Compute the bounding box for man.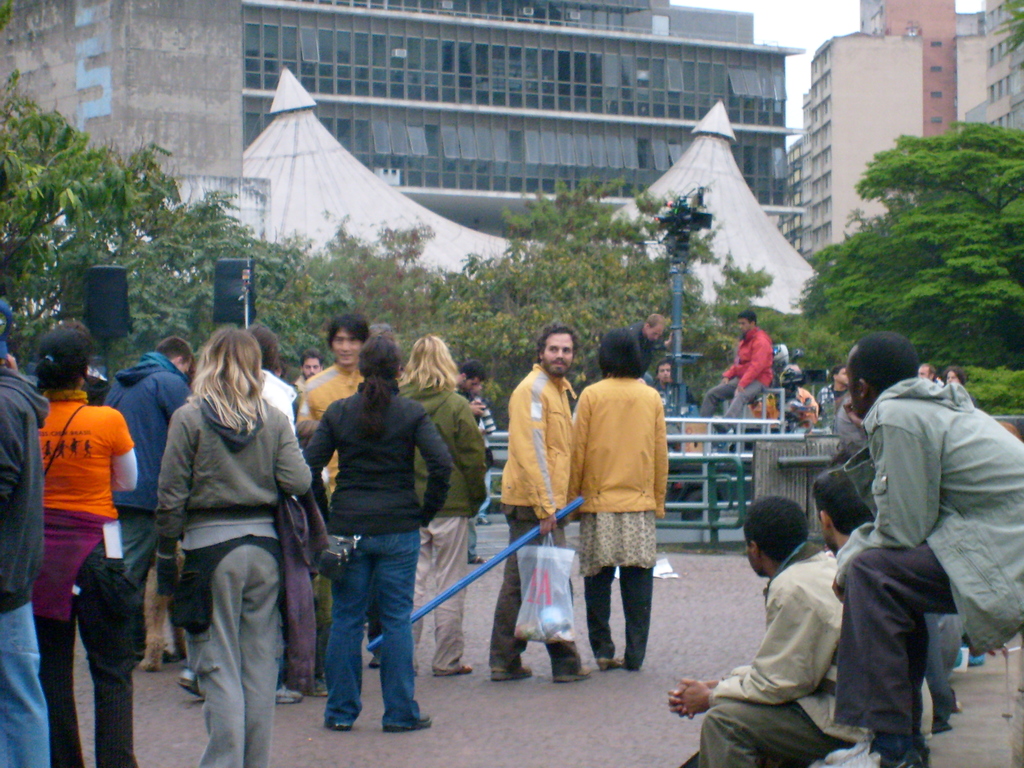
Rect(629, 315, 673, 378).
